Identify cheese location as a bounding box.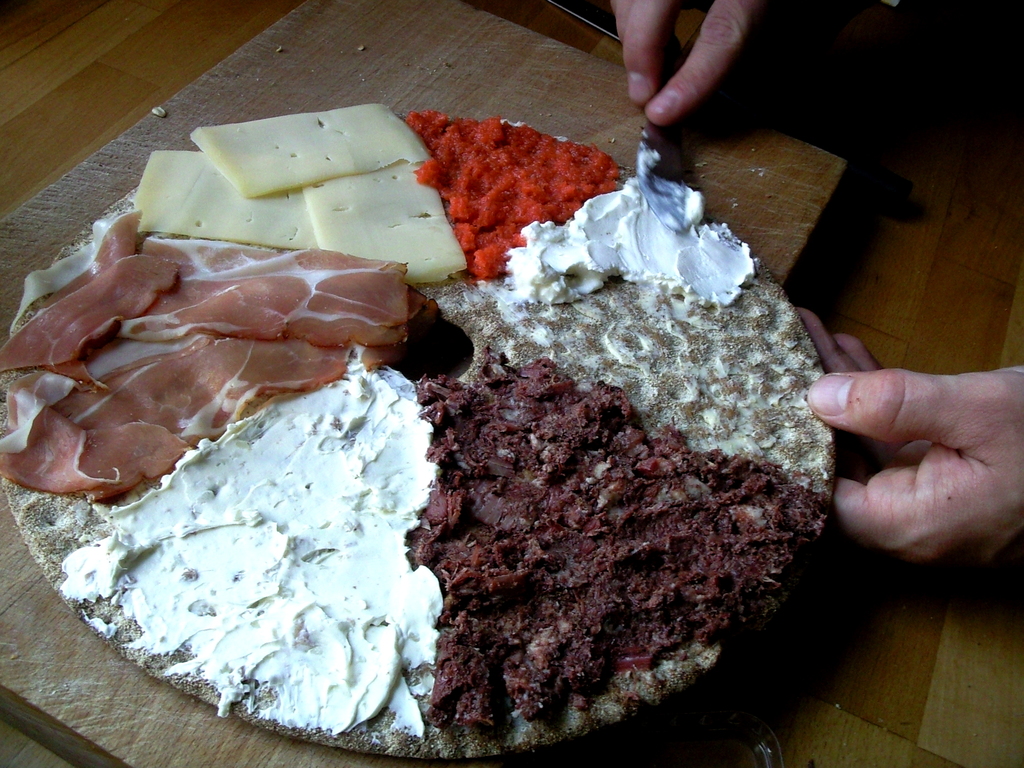
left=190, top=124, right=433, bottom=200.
